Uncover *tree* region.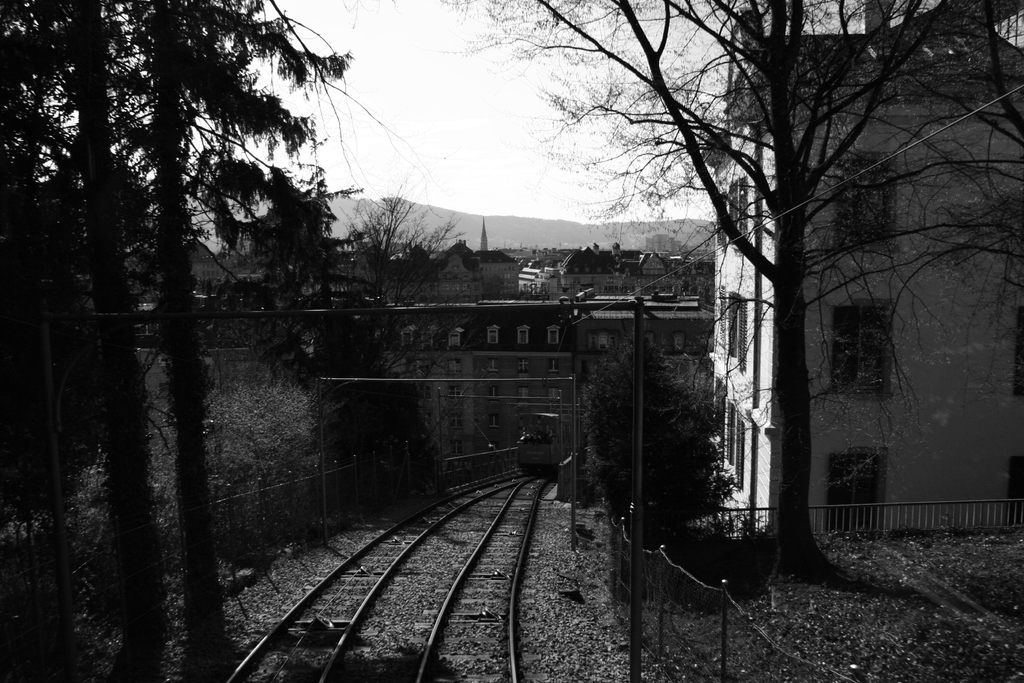
Uncovered: bbox(572, 335, 731, 532).
